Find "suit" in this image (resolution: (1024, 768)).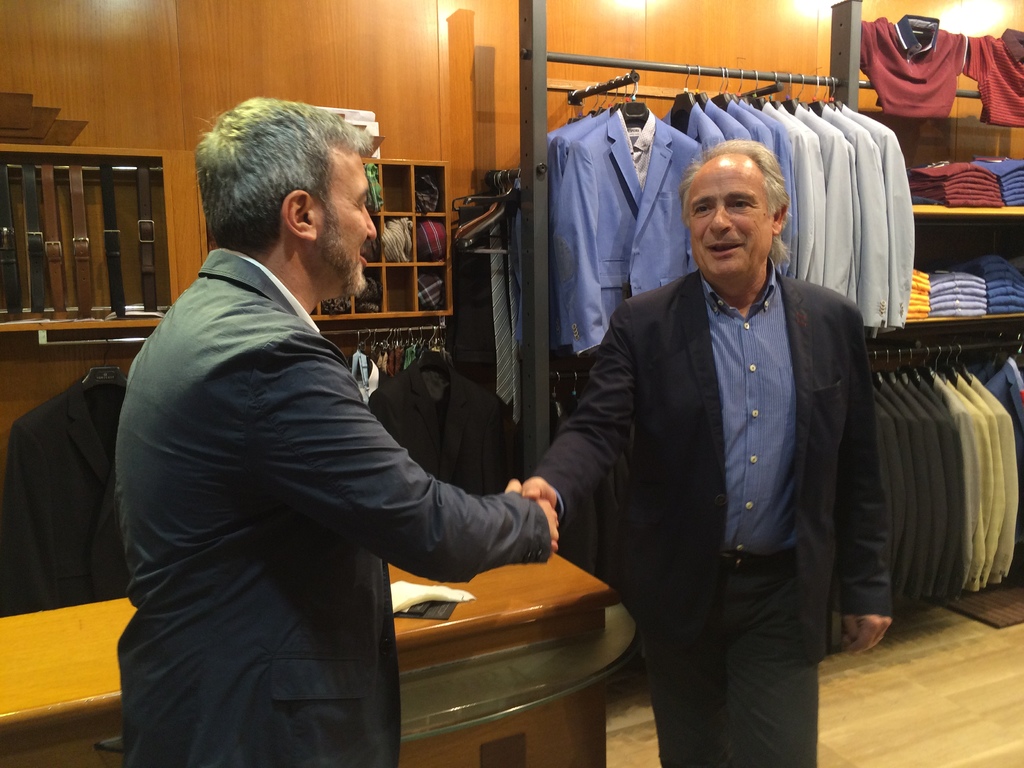
bbox(657, 90, 727, 161).
